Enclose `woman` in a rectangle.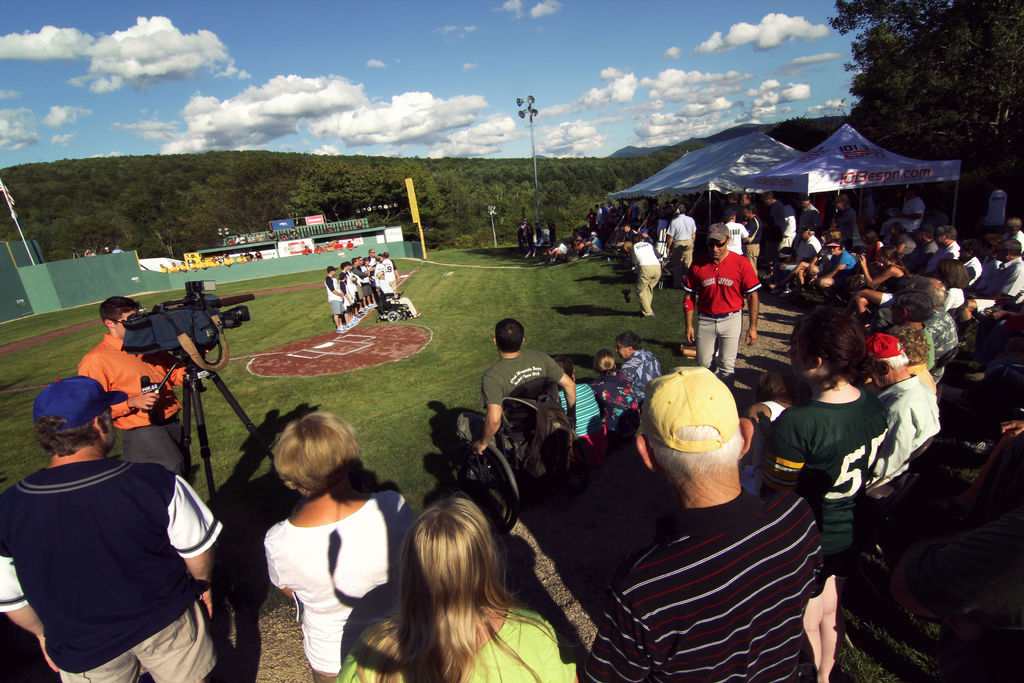
927/254/977/317.
